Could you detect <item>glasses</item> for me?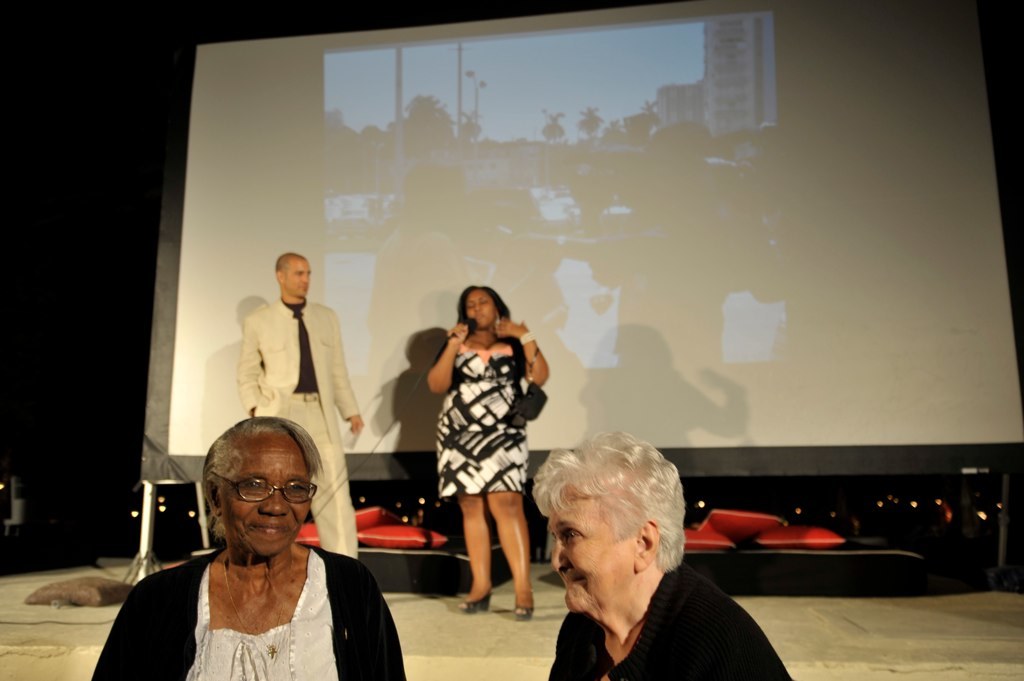
Detection result: locate(206, 466, 317, 503).
